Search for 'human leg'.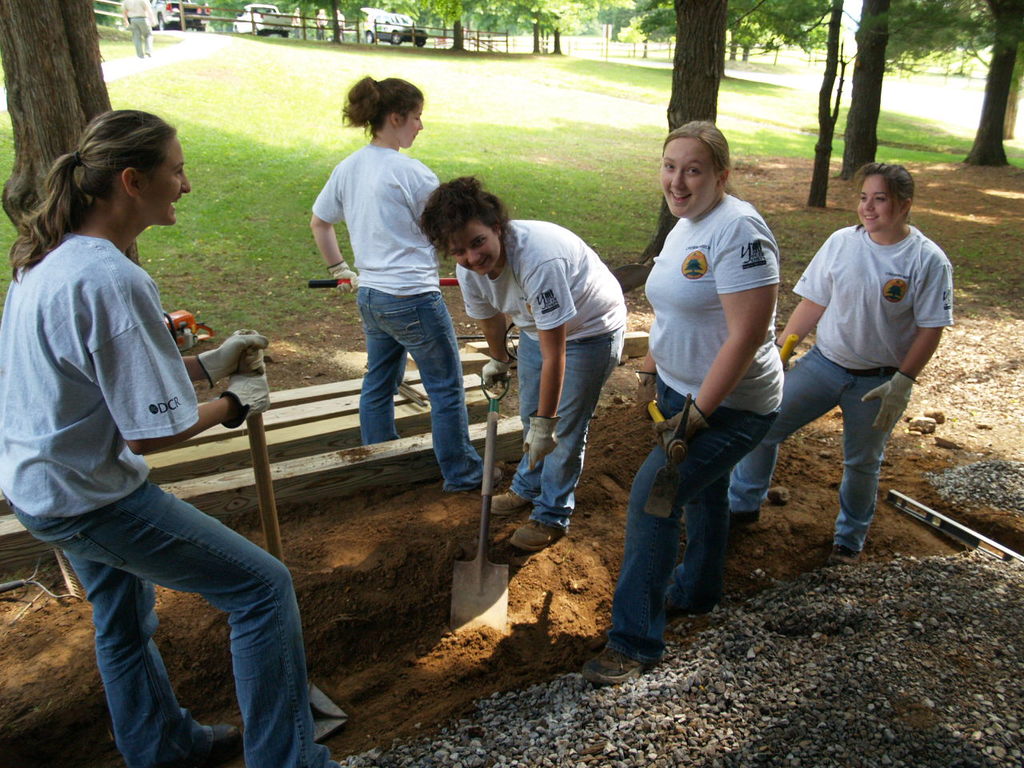
Found at {"x1": 583, "y1": 390, "x2": 773, "y2": 692}.
